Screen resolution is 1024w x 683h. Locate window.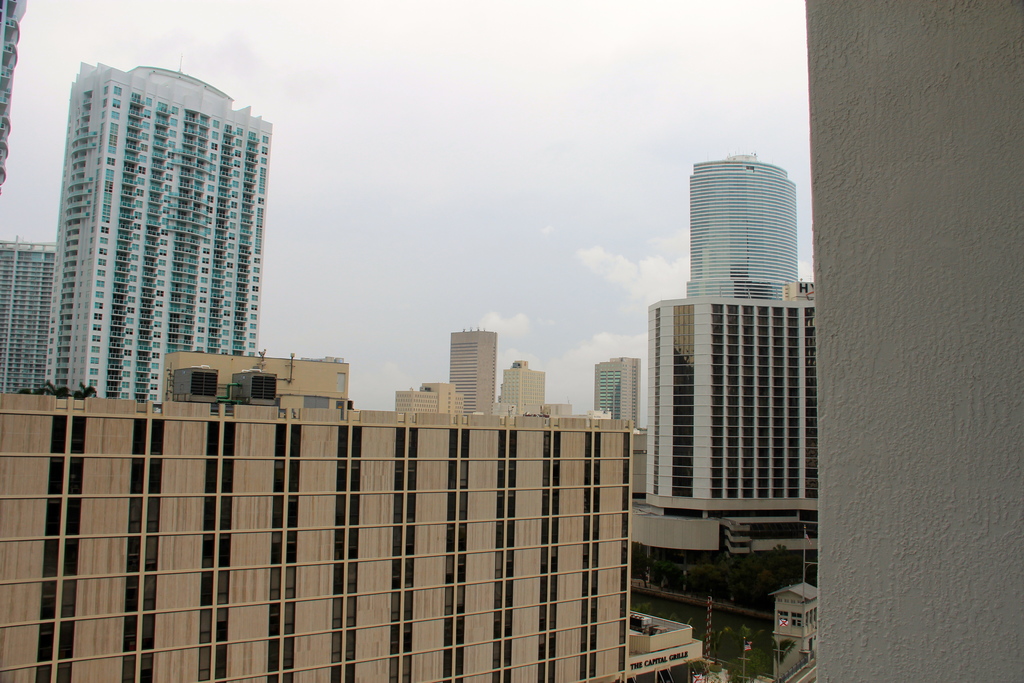
Rect(90, 333, 101, 342).
